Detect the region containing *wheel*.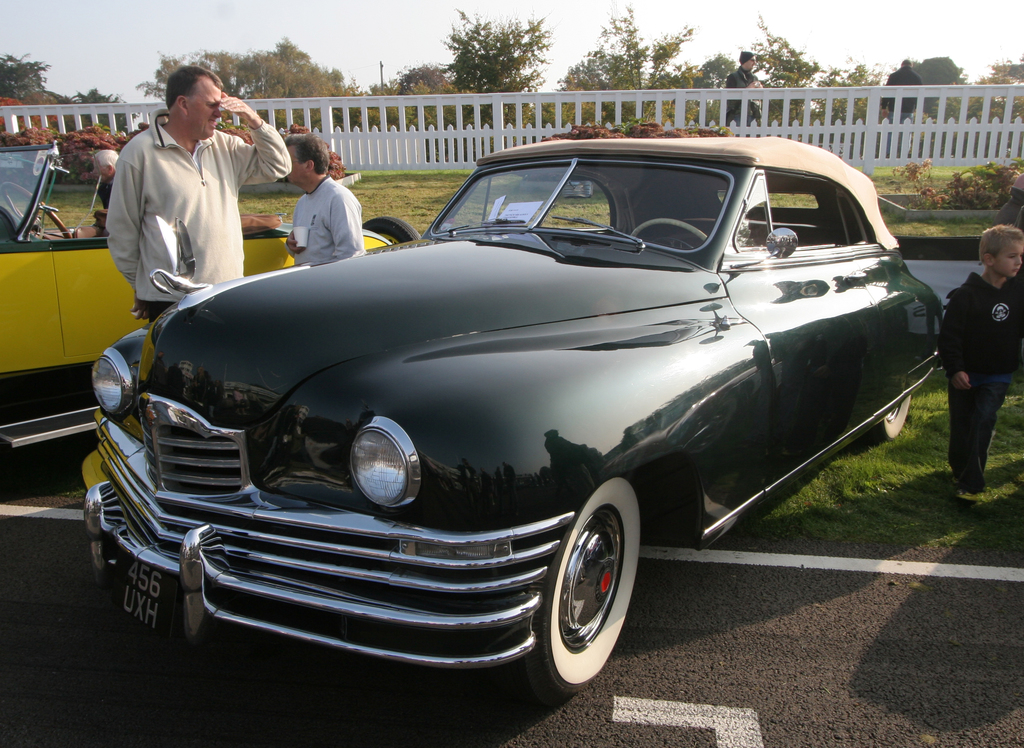
bbox=[0, 183, 73, 242].
